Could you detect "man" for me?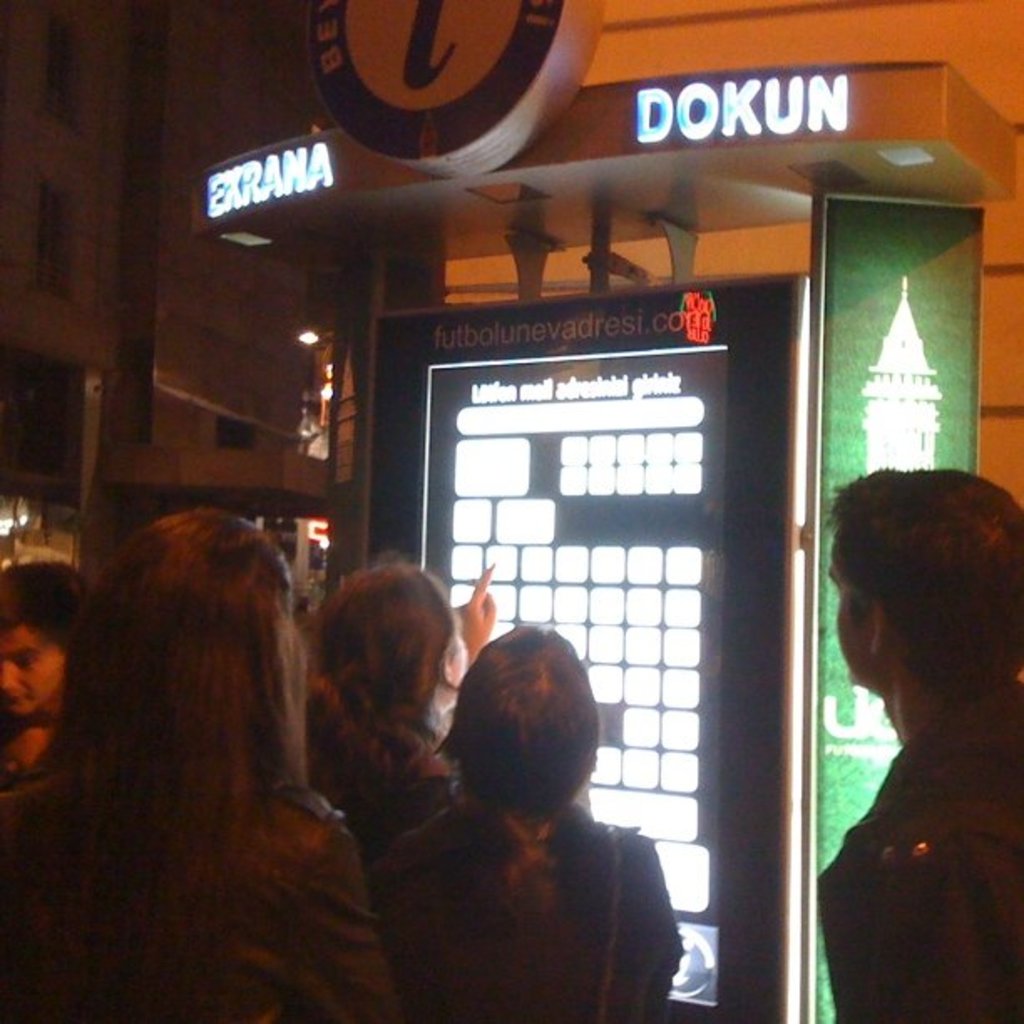
Detection result: <region>771, 430, 1023, 1006</region>.
